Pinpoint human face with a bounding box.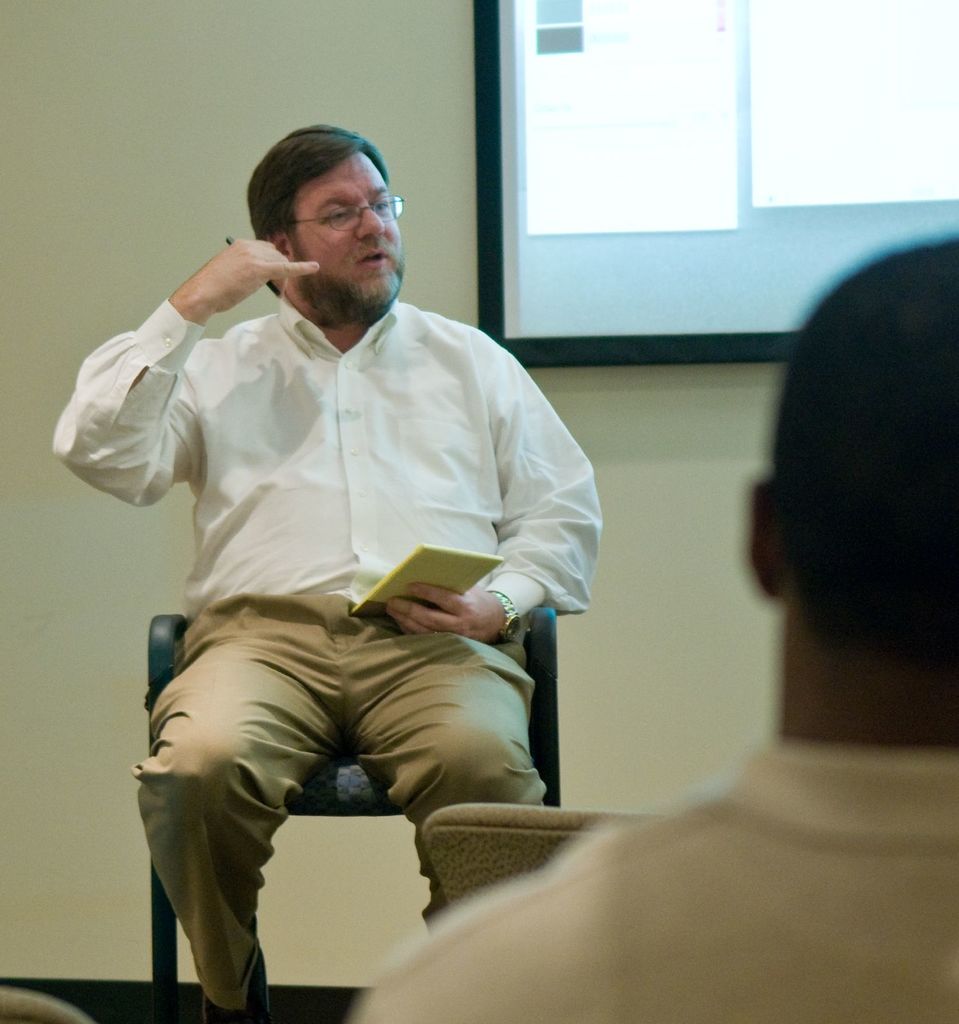
<bbox>282, 147, 418, 299</bbox>.
